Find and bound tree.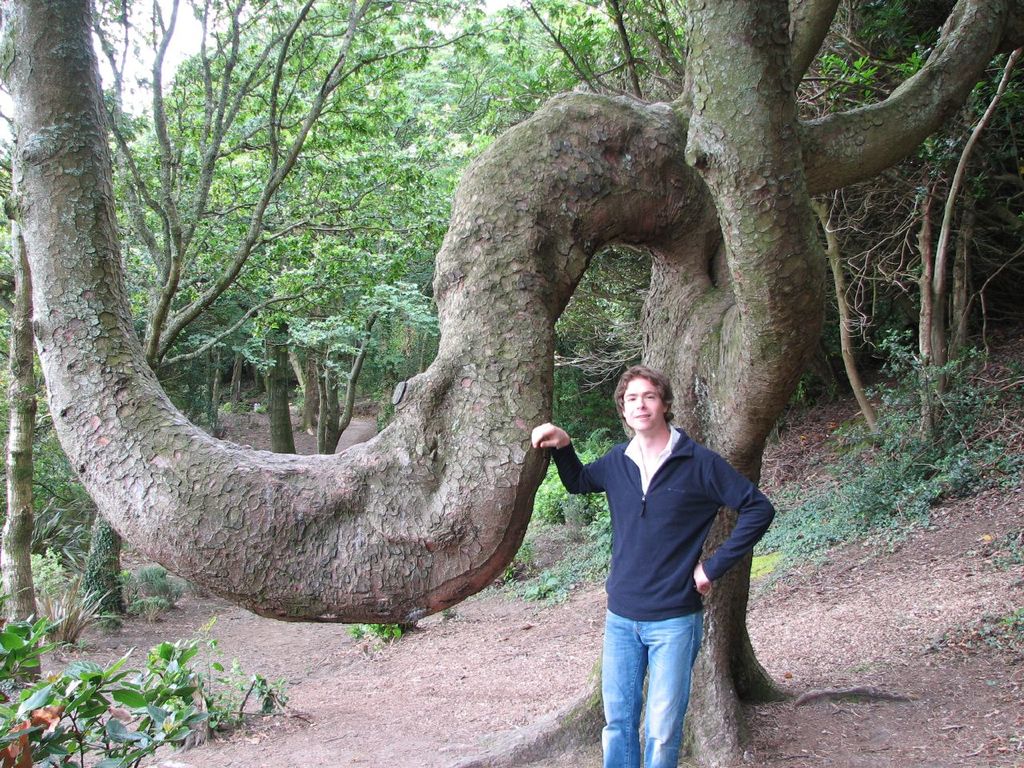
Bound: box(70, 0, 495, 611).
